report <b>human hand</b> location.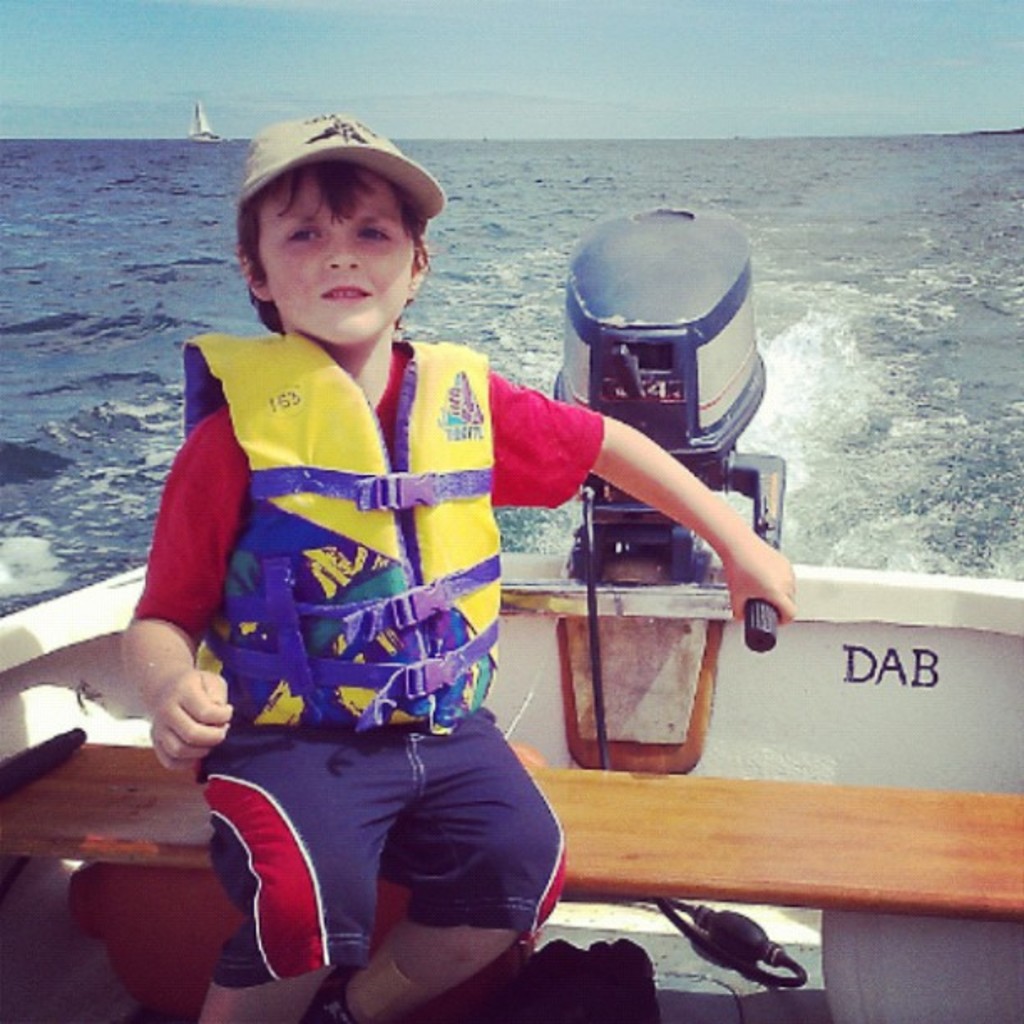
Report: box=[115, 641, 221, 786].
